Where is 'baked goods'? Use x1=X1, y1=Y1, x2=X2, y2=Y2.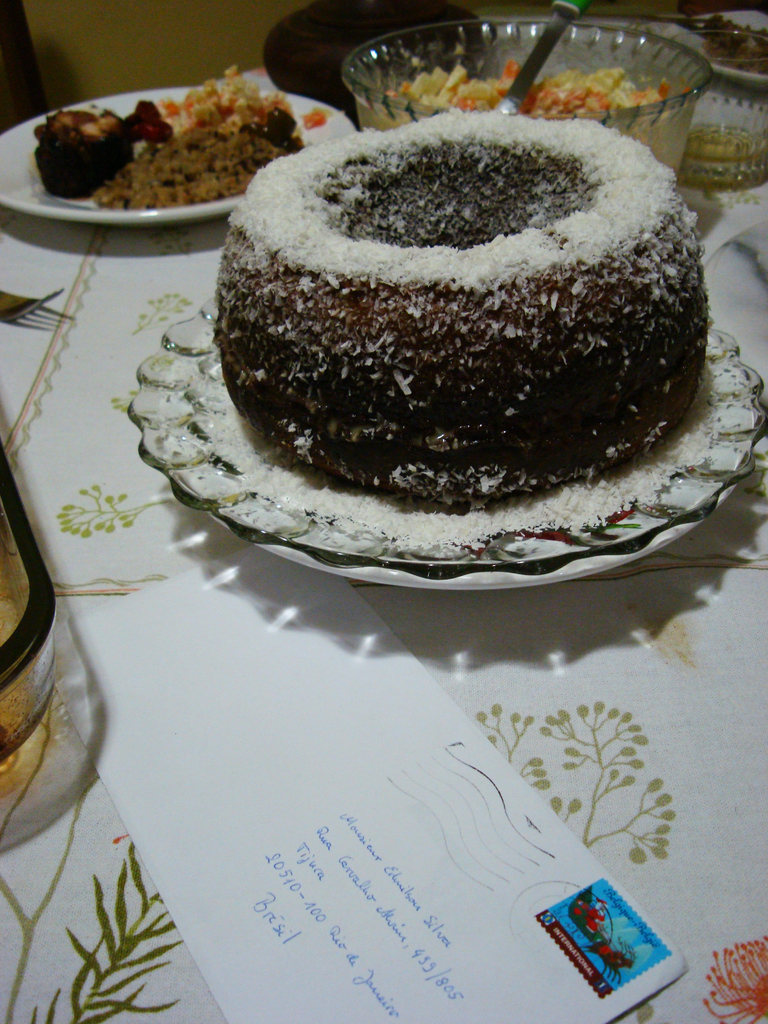
x1=229, y1=92, x2=718, y2=533.
